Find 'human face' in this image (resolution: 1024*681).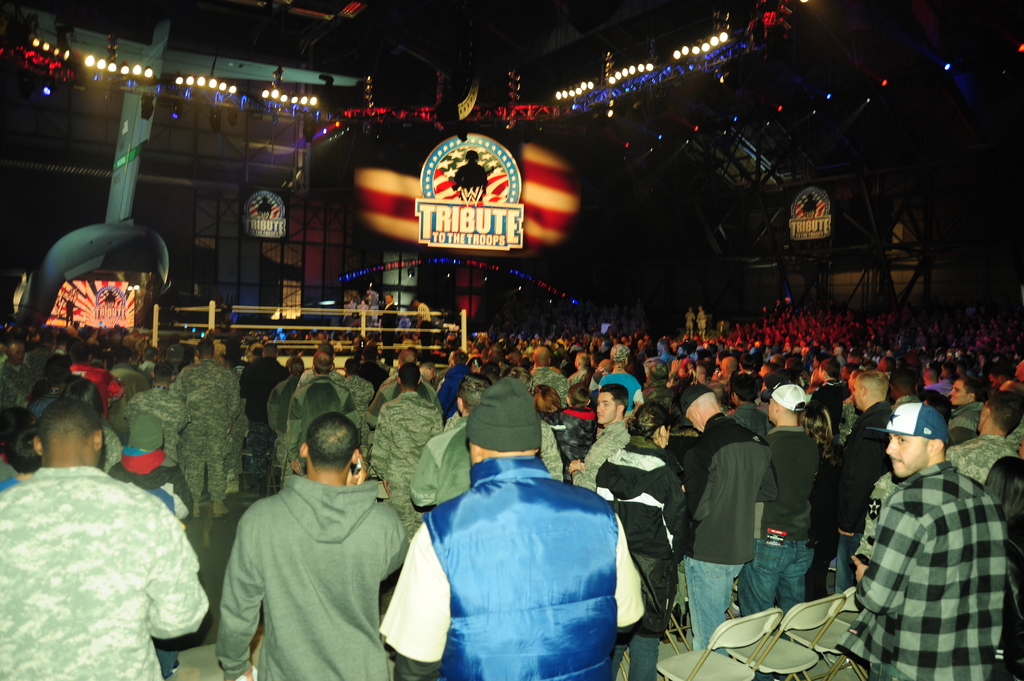
(945, 378, 969, 409).
